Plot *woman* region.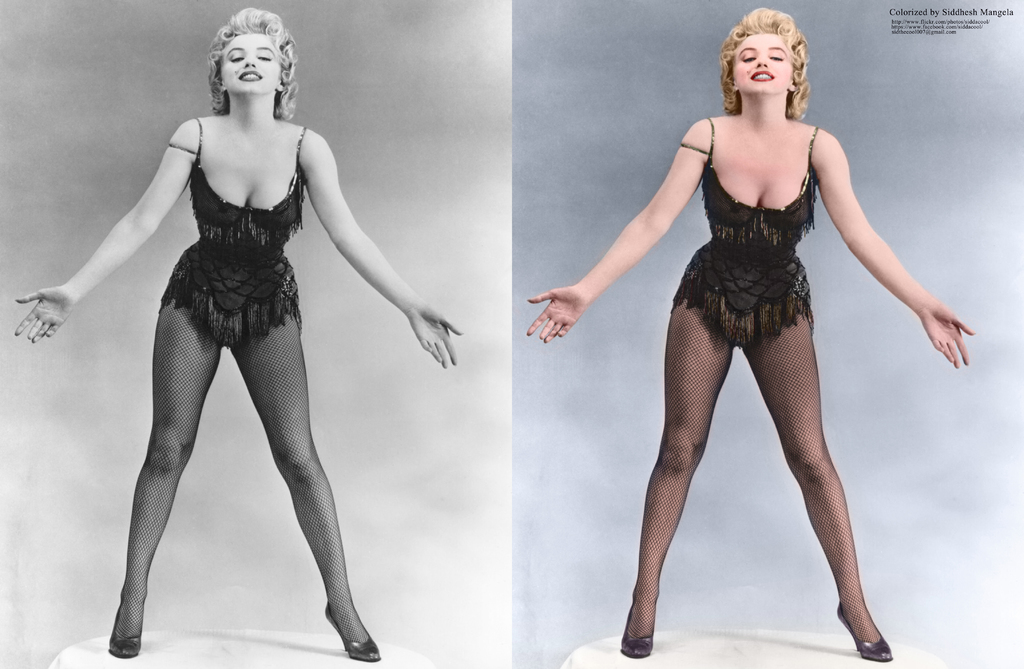
Plotted at [x1=508, y1=0, x2=988, y2=652].
